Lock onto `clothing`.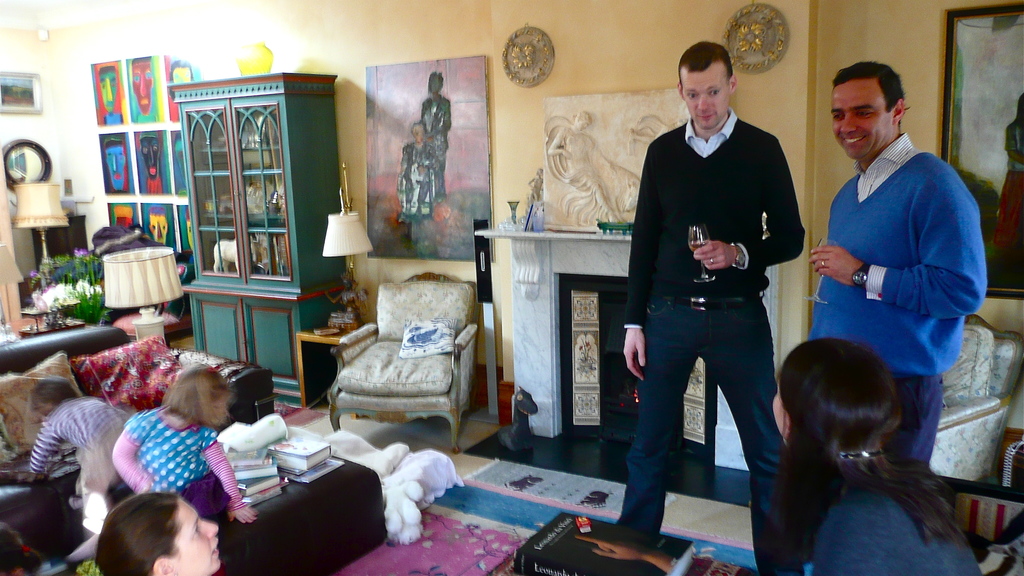
Locked: rect(800, 494, 989, 575).
